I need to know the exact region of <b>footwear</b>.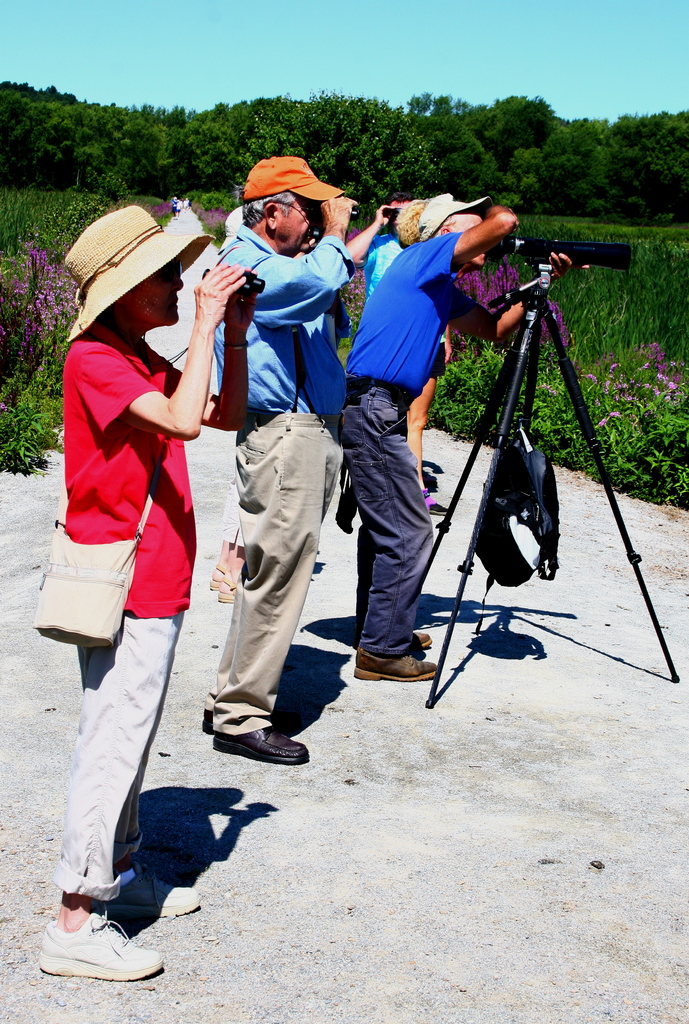
Region: 204 709 216 735.
